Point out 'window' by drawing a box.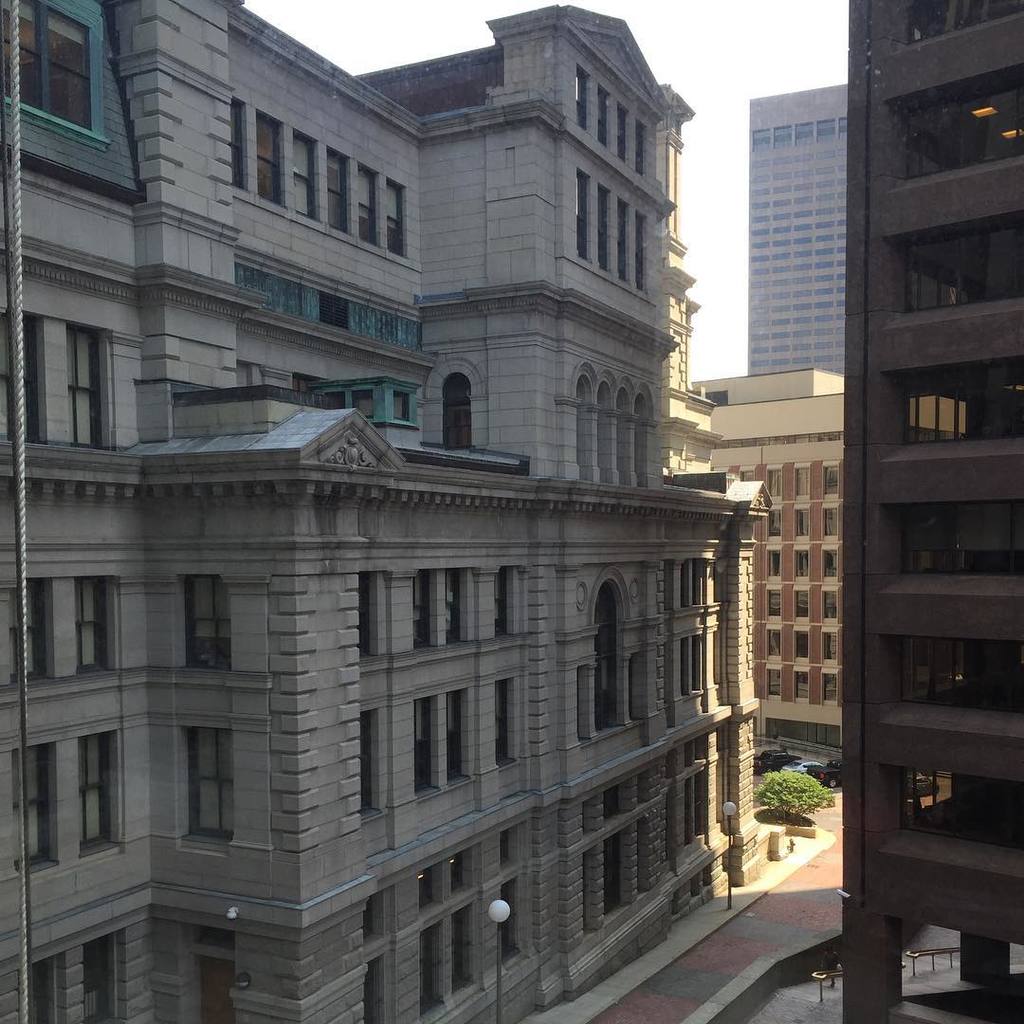
locate(817, 629, 844, 664).
